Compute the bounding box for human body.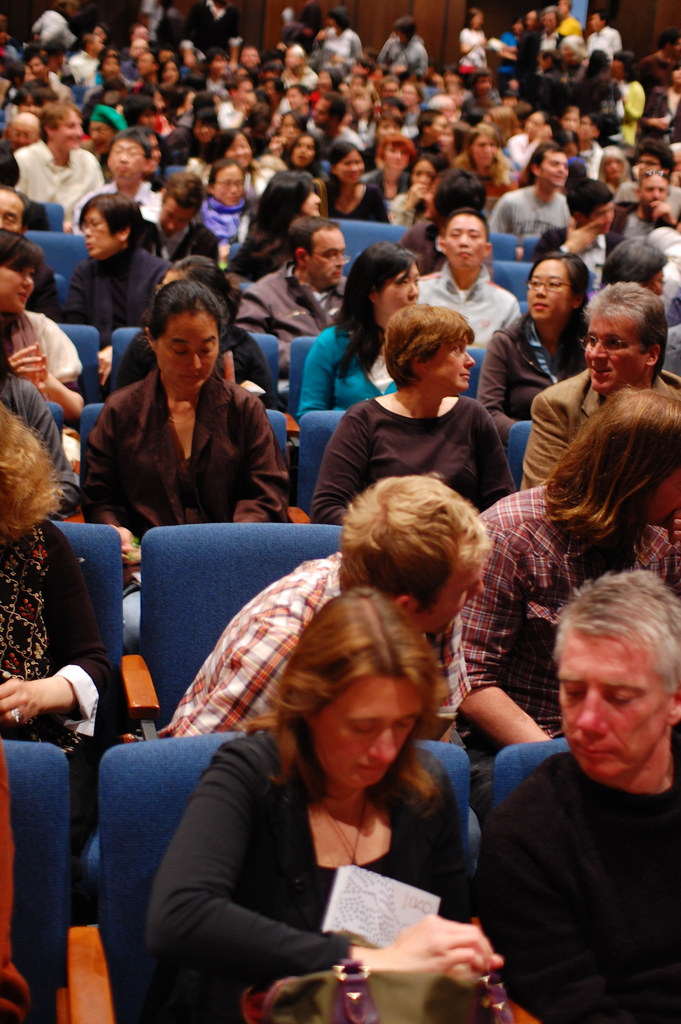
x1=232 y1=169 x2=327 y2=255.
